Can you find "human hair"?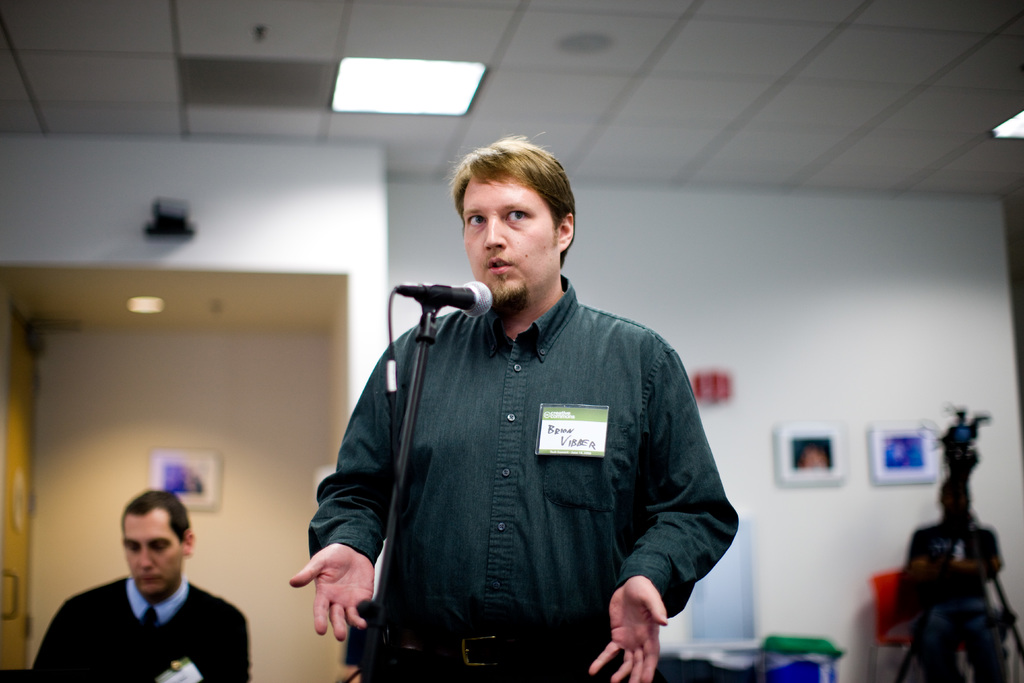
Yes, bounding box: 121 487 191 547.
